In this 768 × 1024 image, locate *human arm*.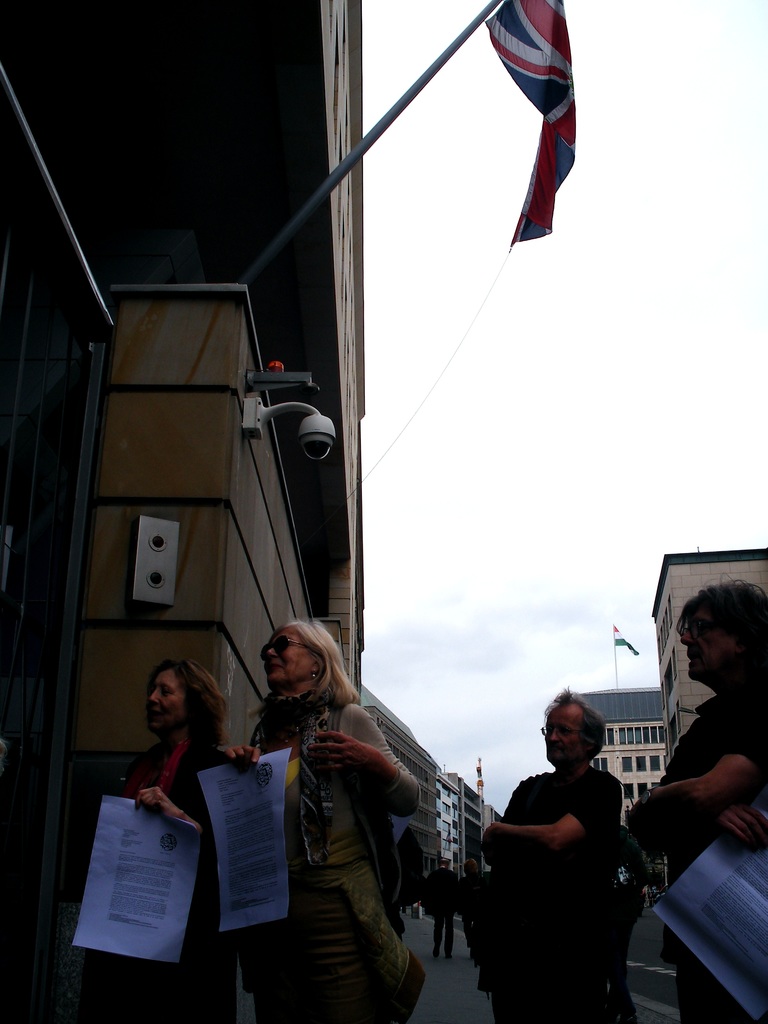
Bounding box: l=623, t=723, r=767, b=849.
